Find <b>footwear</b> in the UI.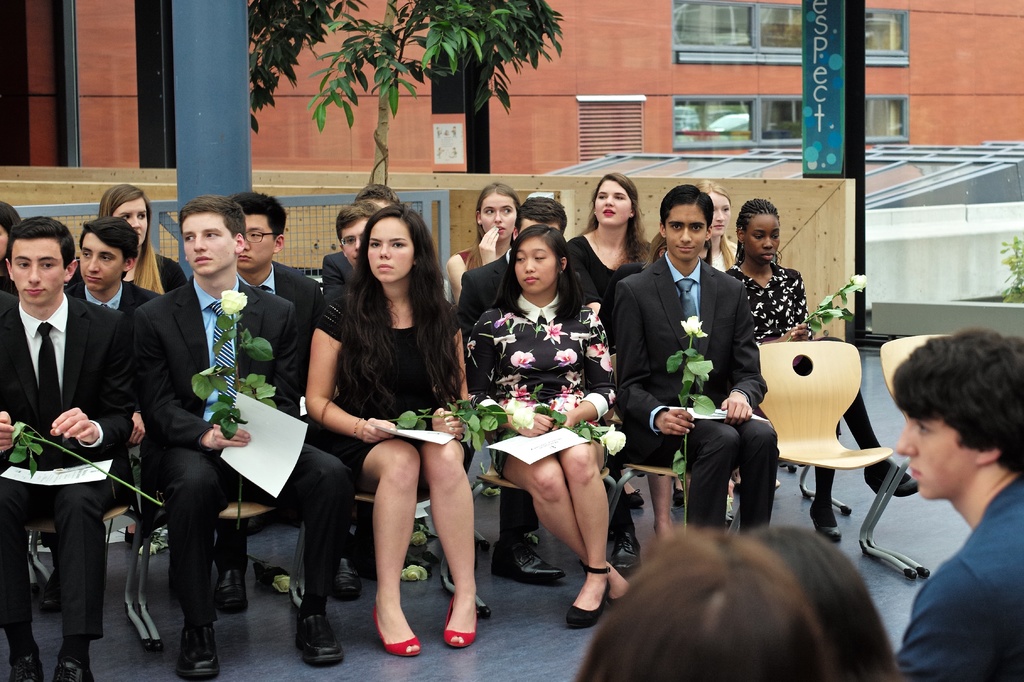
UI element at [365, 603, 423, 657].
